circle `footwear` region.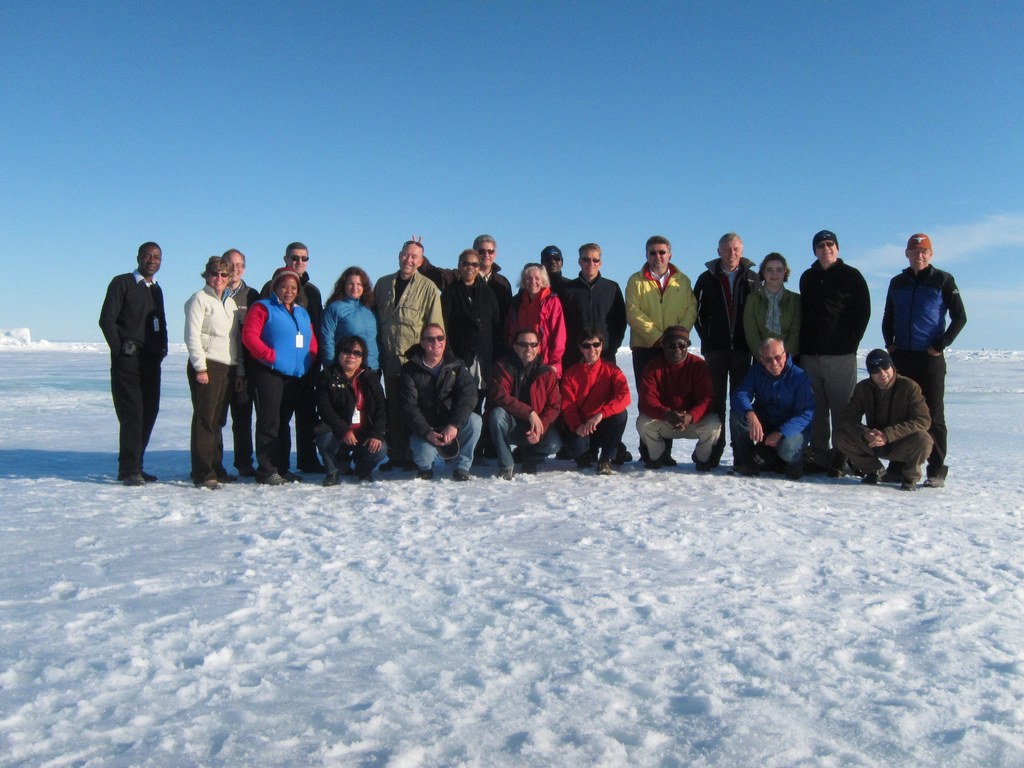
Region: l=901, t=479, r=916, b=488.
